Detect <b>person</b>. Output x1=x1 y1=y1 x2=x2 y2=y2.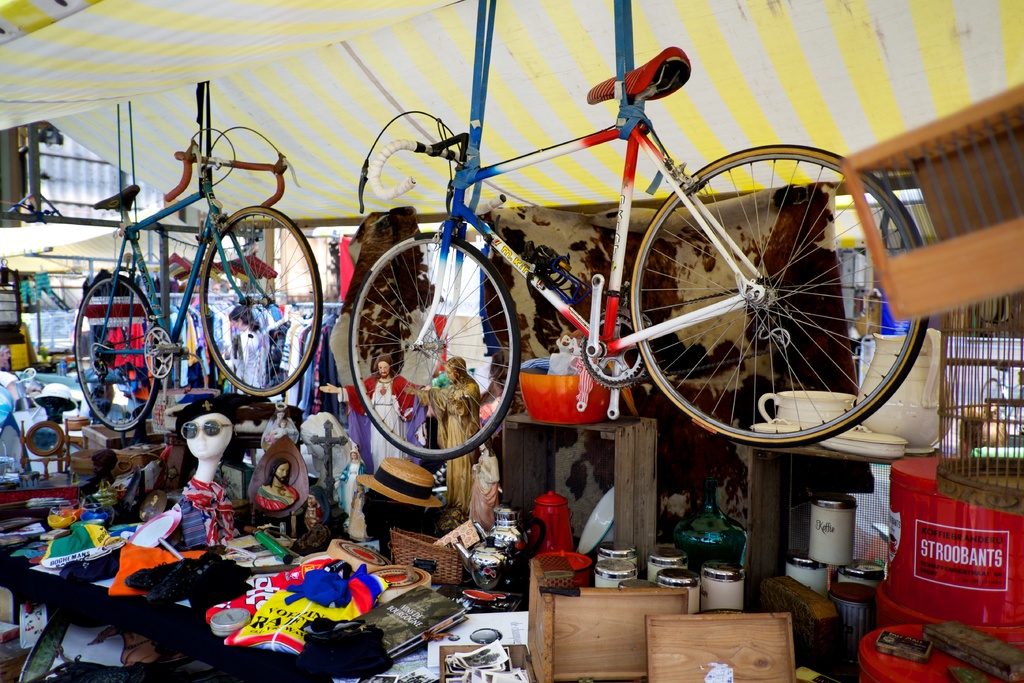
x1=86 y1=448 x2=118 y2=493.
